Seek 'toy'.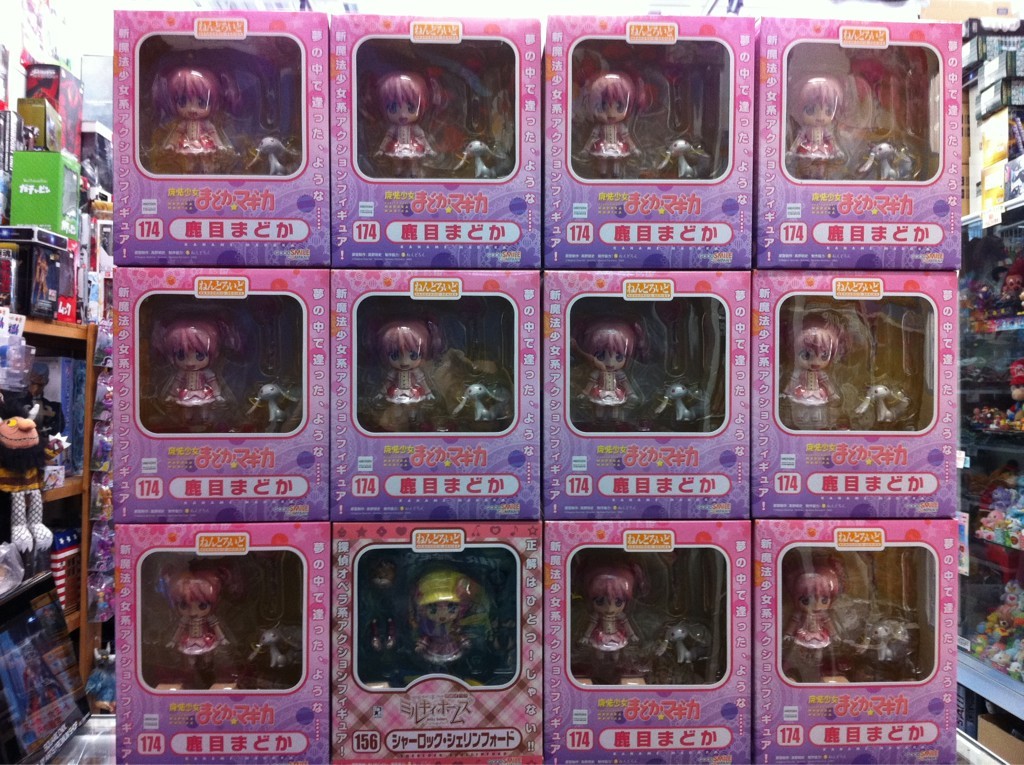
<bbox>654, 622, 709, 665</bbox>.
